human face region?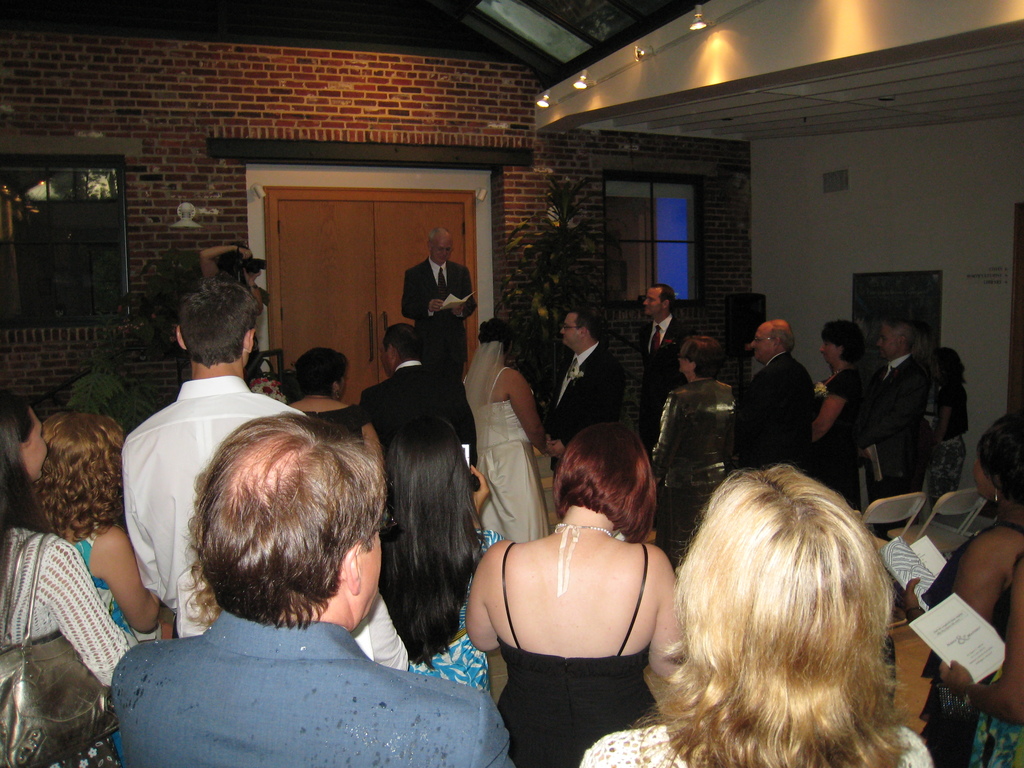
978, 472, 998, 500
